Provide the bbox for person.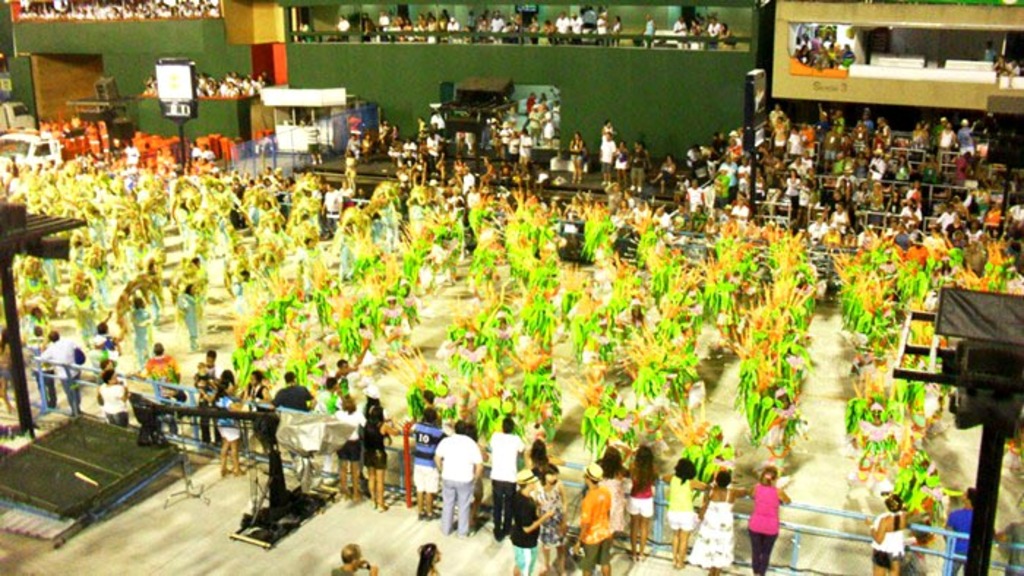
box=[145, 342, 177, 386].
